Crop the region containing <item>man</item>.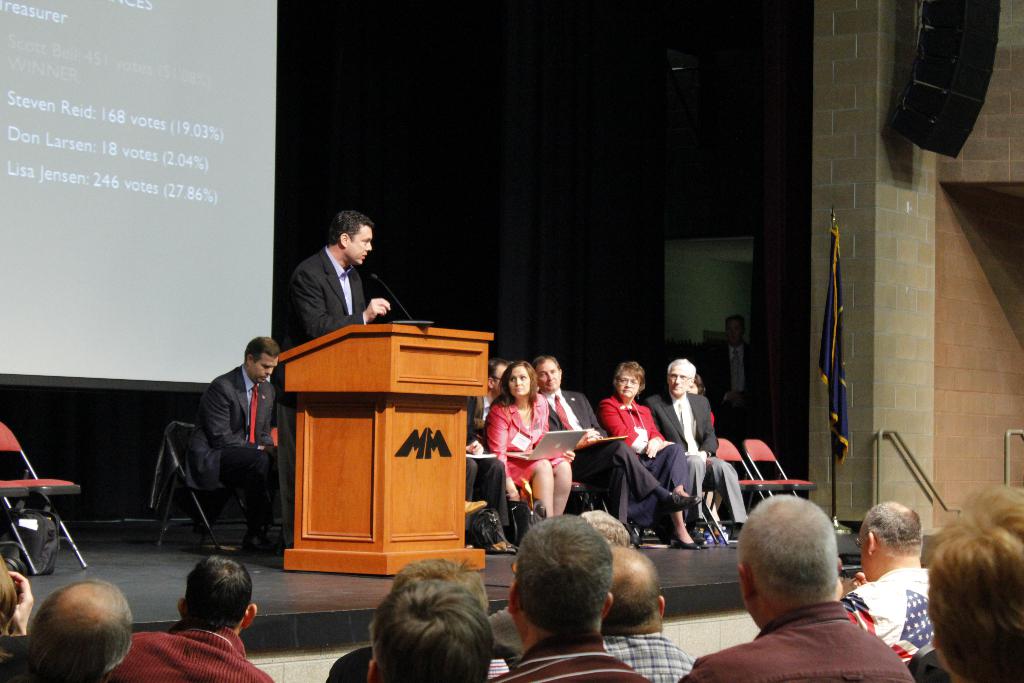
Crop region: 707, 313, 757, 447.
